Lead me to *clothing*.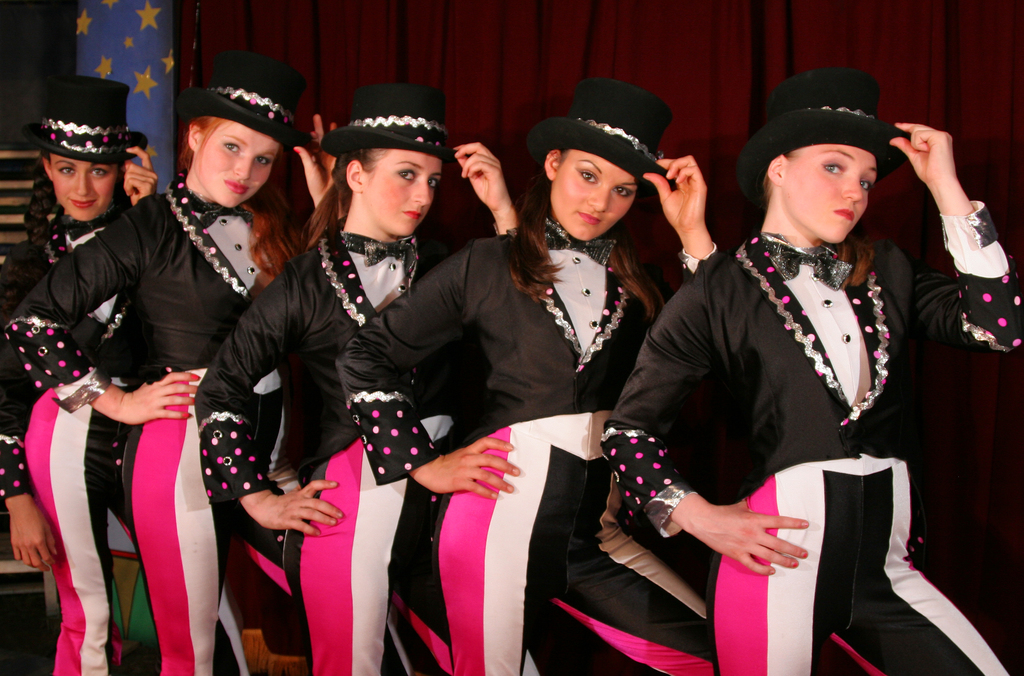
Lead to 190 211 468 675.
